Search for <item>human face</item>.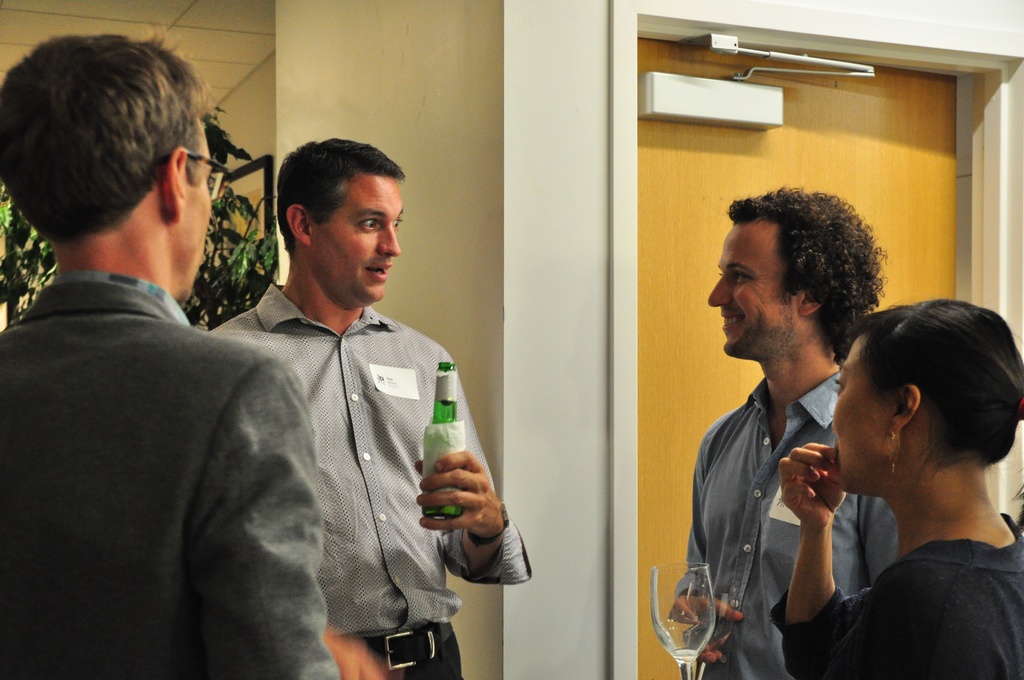
Found at bbox(314, 181, 398, 302).
